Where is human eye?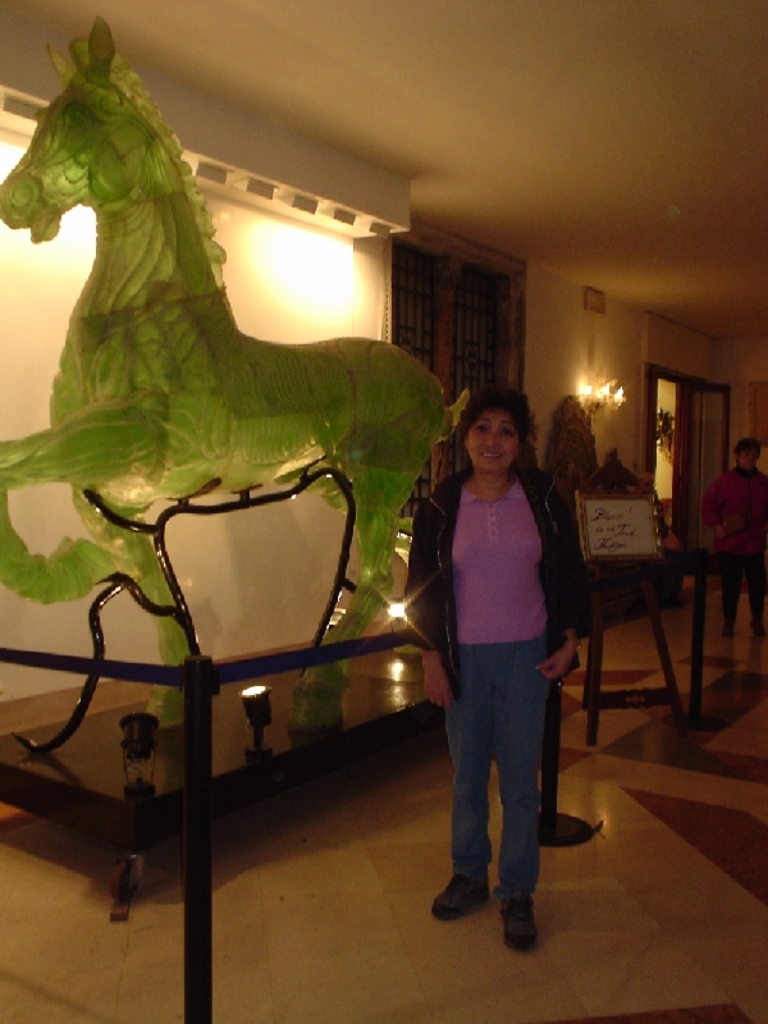
locate(502, 428, 512, 438).
